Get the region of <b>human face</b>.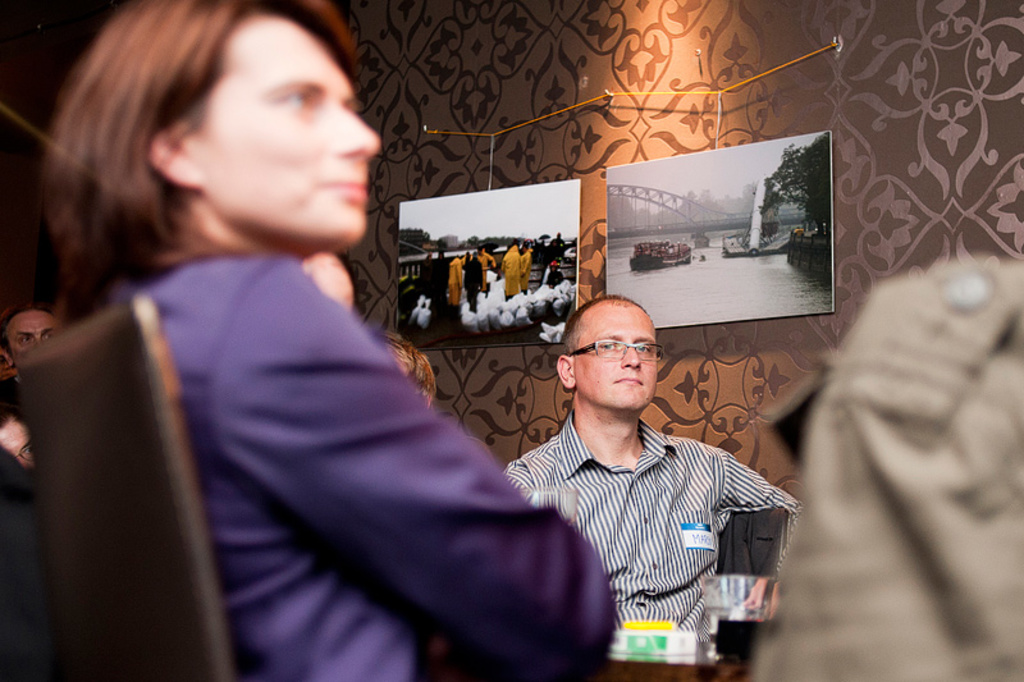
pyautogui.locateOnScreen(0, 416, 37, 464).
